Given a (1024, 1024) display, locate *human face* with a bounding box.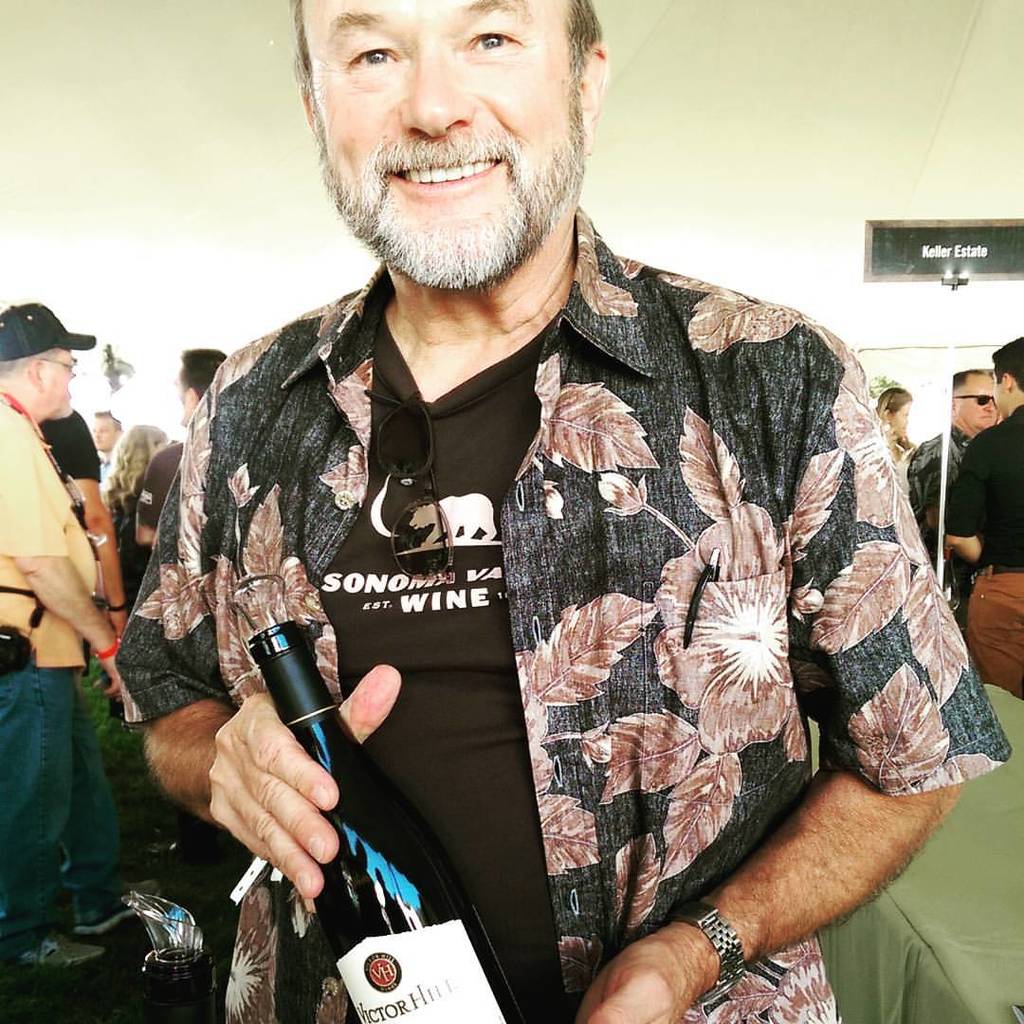
Located: [995,364,1007,417].
